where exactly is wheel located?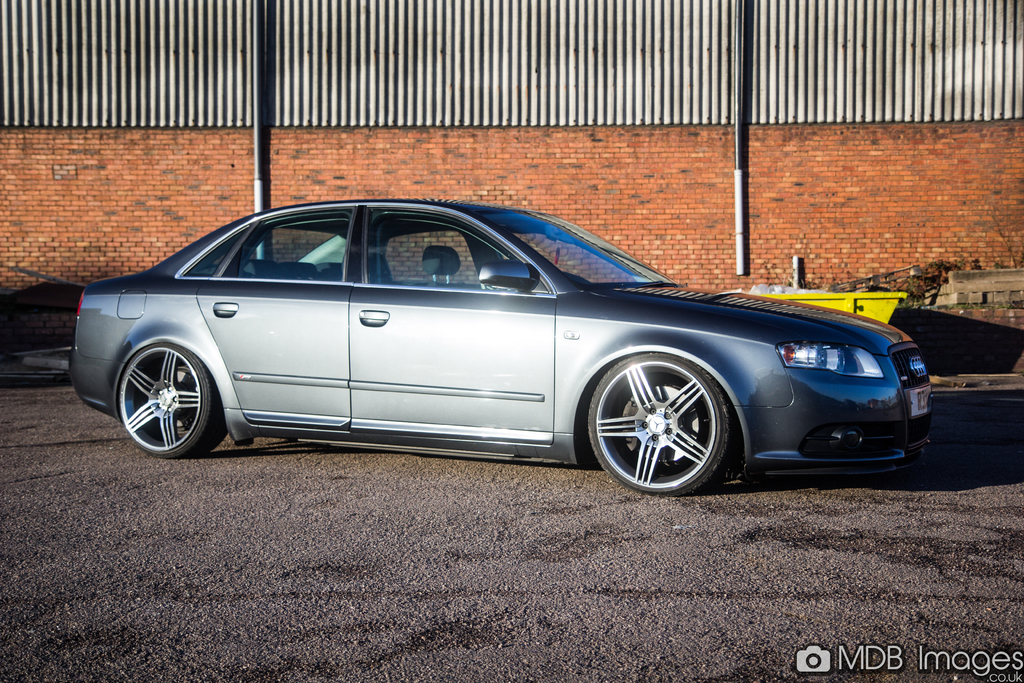
Its bounding box is locate(590, 337, 737, 491).
